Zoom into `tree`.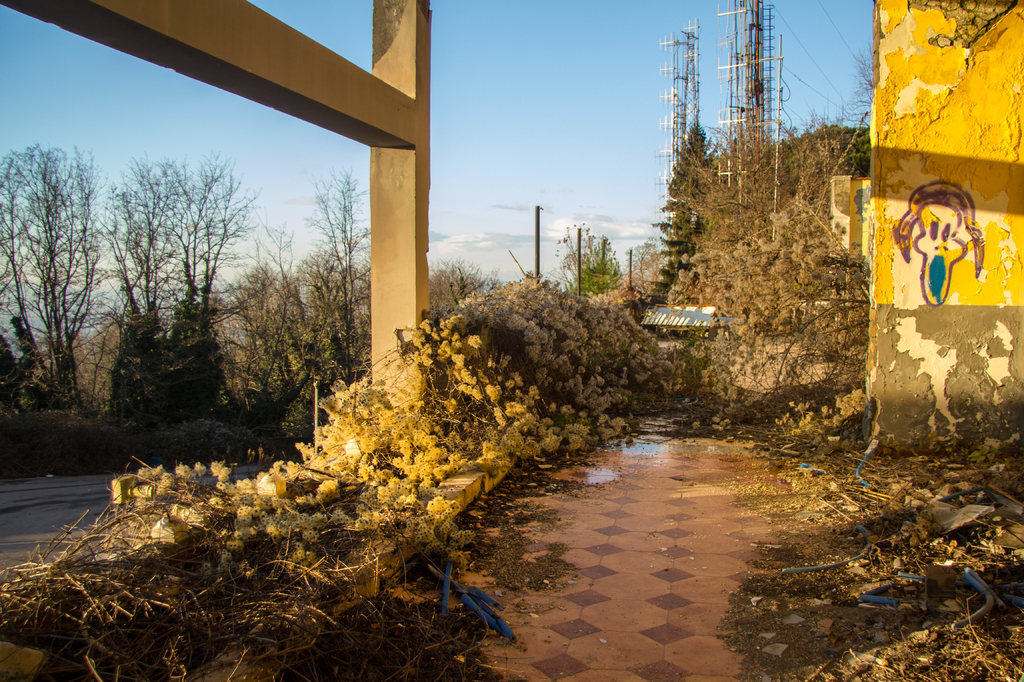
Zoom target: x1=12 y1=120 x2=108 y2=431.
